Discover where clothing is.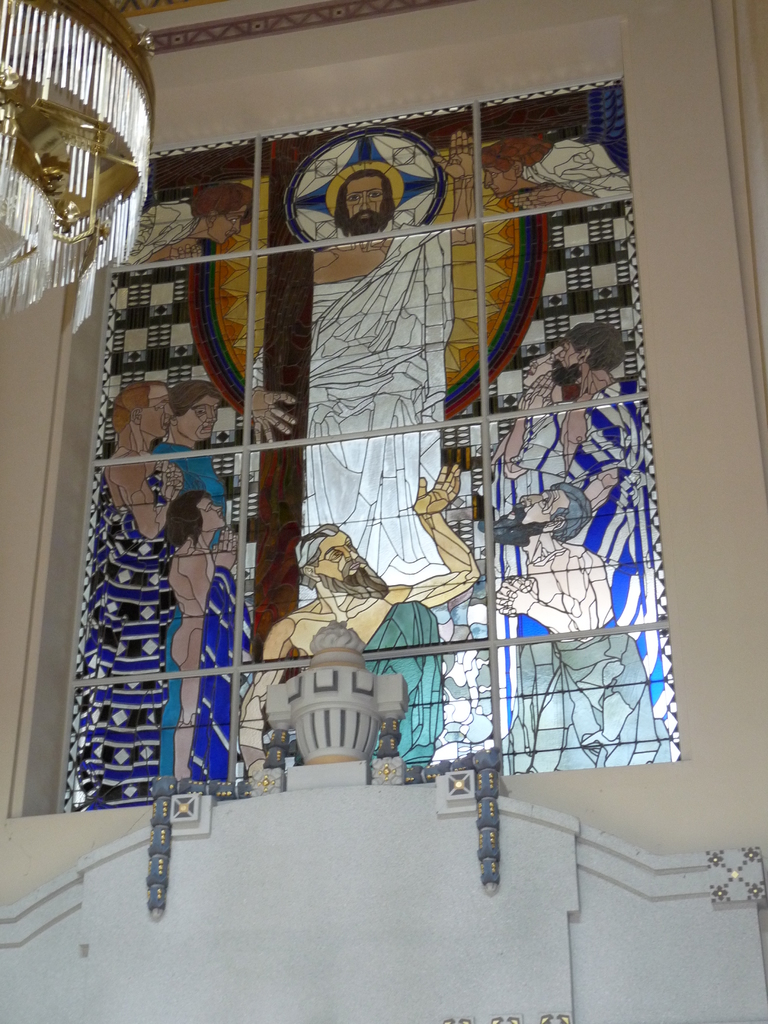
Discovered at left=515, top=619, right=670, bottom=760.
